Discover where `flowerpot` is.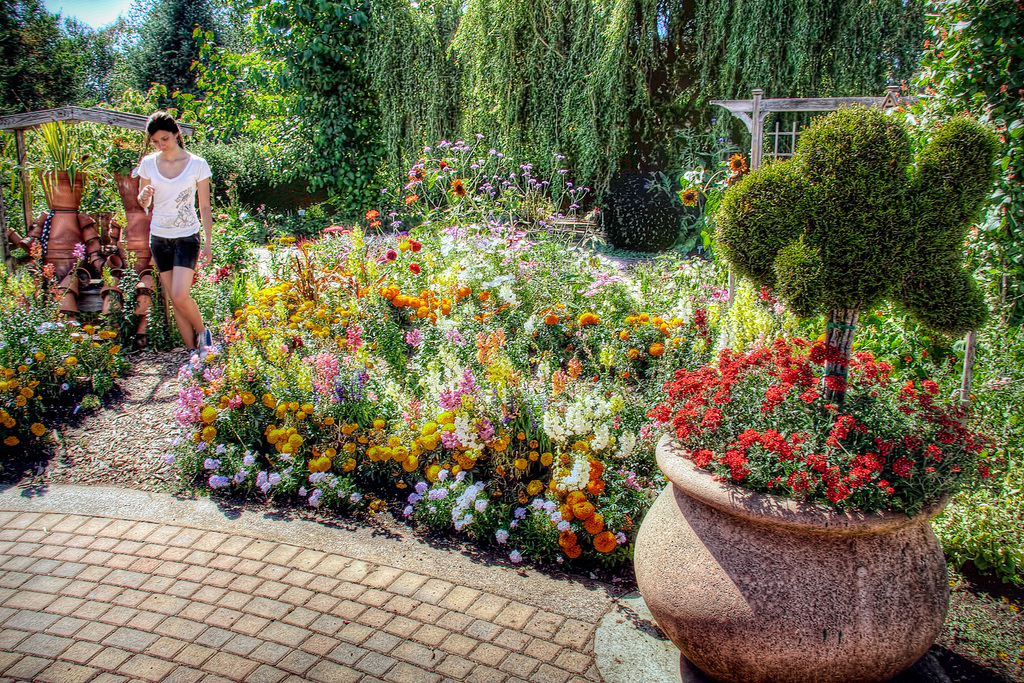
Discovered at <region>132, 293, 155, 317</region>.
